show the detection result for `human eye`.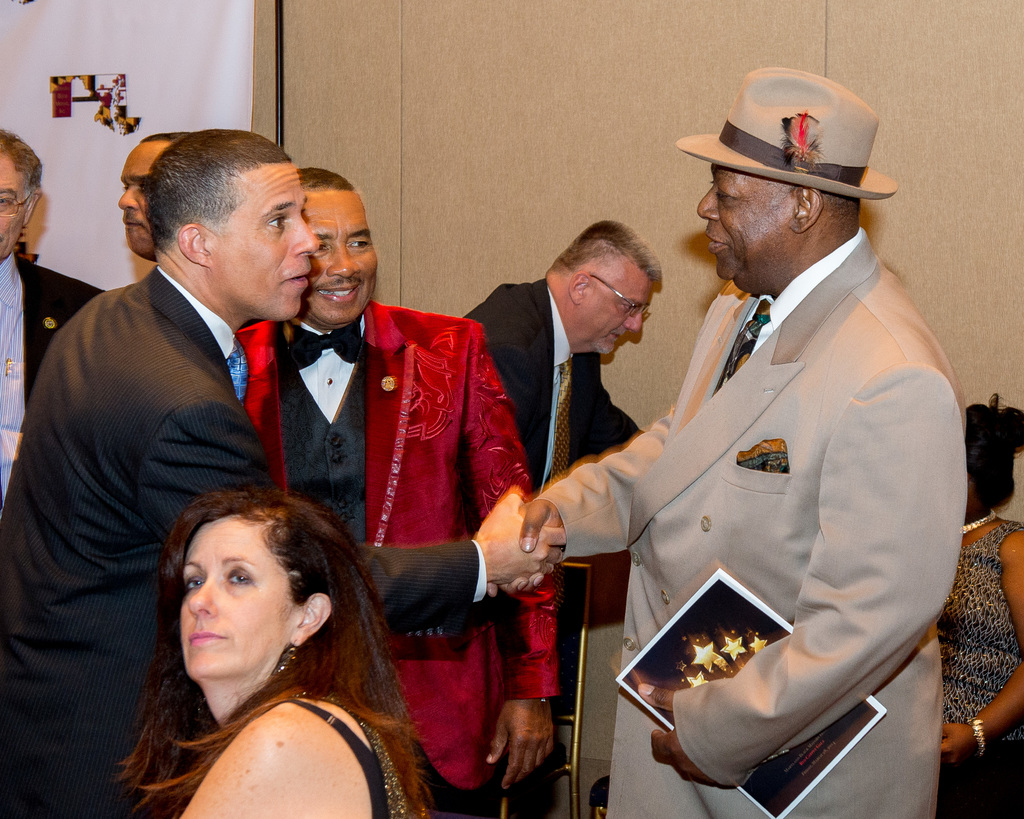
(227,568,257,593).
